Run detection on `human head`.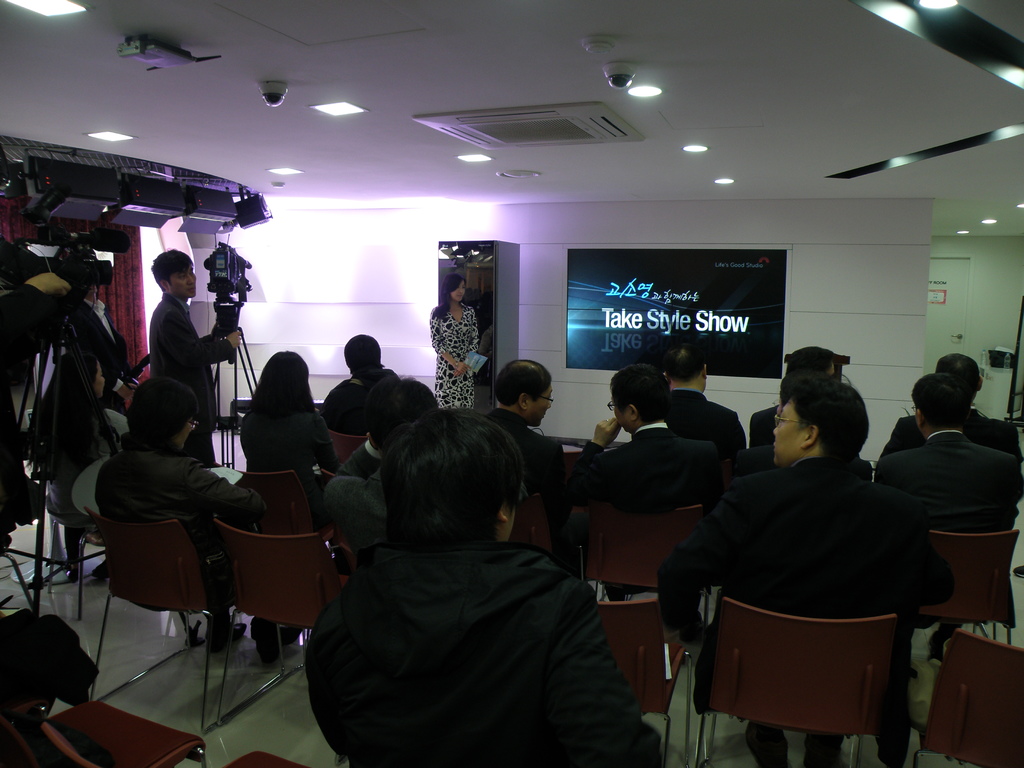
Result: region(605, 360, 673, 431).
